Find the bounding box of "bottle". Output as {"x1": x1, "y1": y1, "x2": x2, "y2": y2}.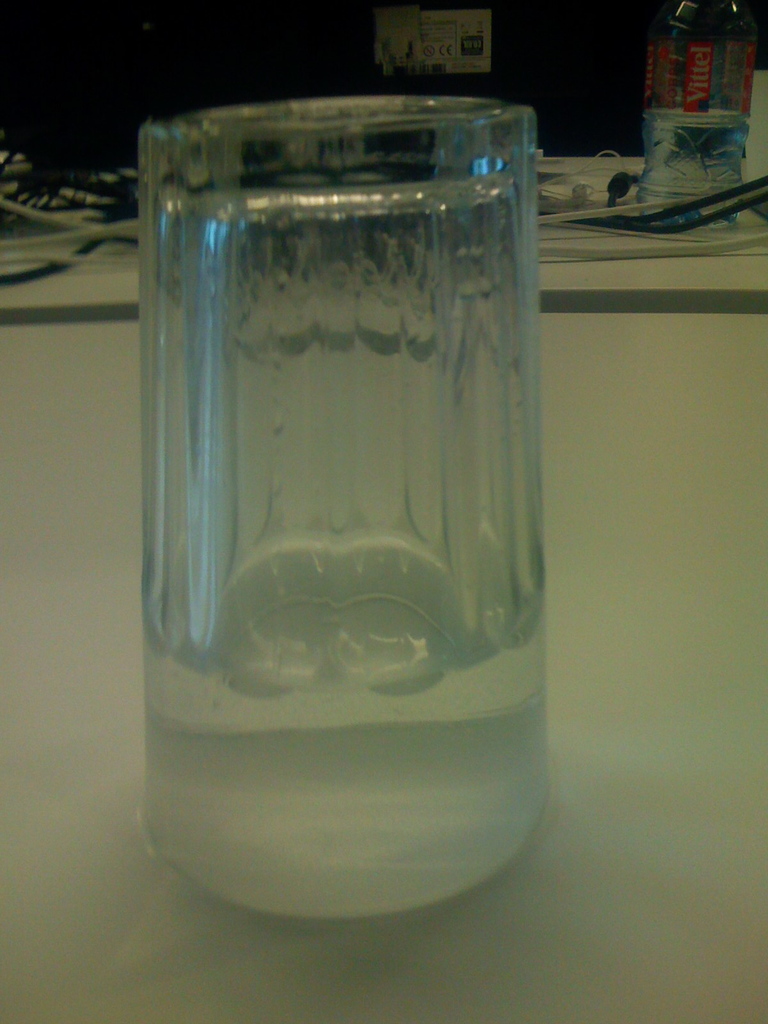
{"x1": 143, "y1": 46, "x2": 562, "y2": 904}.
